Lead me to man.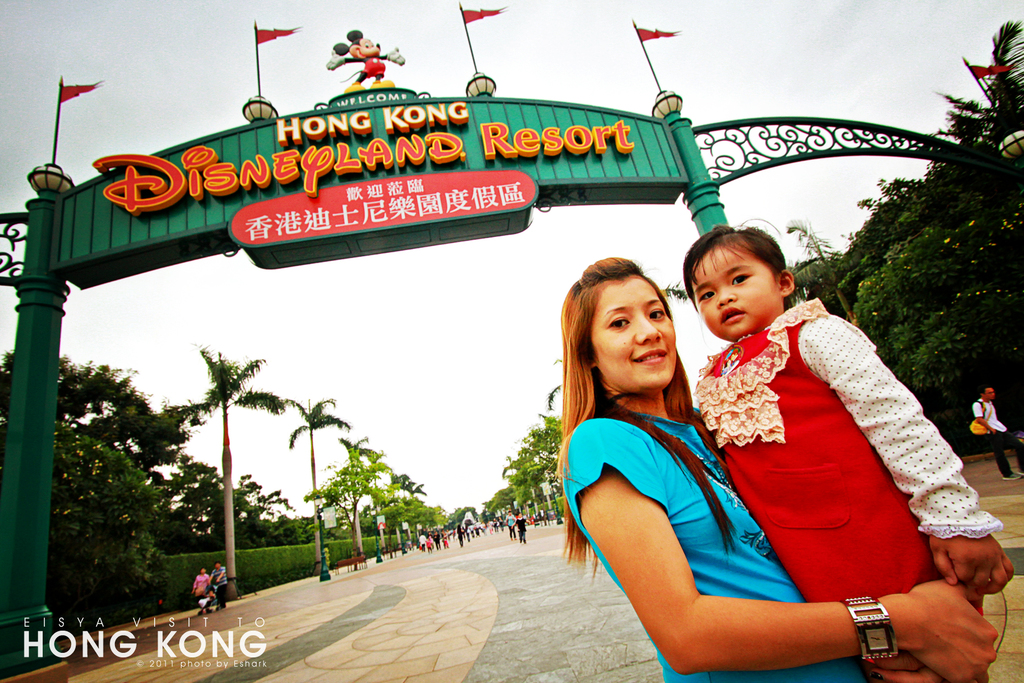
Lead to (x1=207, y1=559, x2=231, y2=611).
